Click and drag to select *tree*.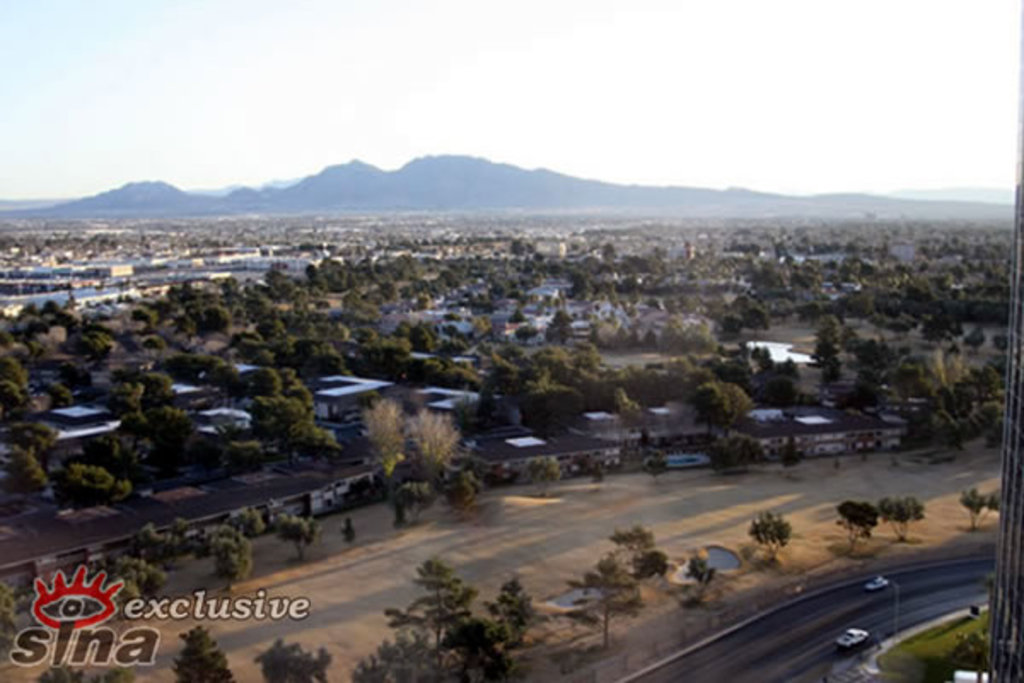
Selection: bbox=[744, 514, 792, 562].
